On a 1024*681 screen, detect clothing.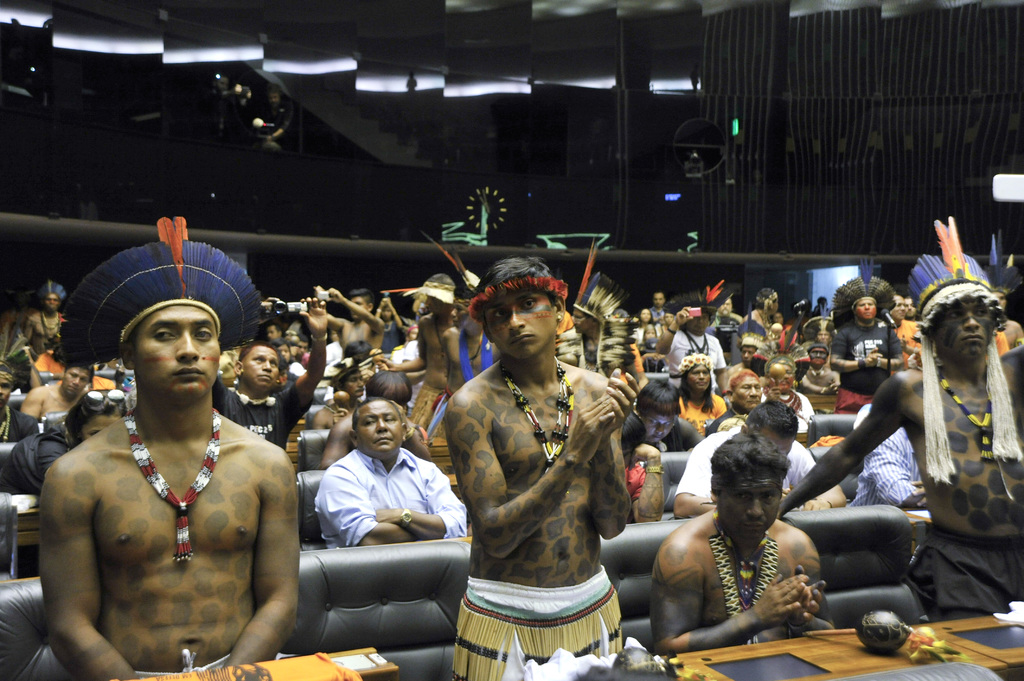
select_region(204, 84, 228, 132).
